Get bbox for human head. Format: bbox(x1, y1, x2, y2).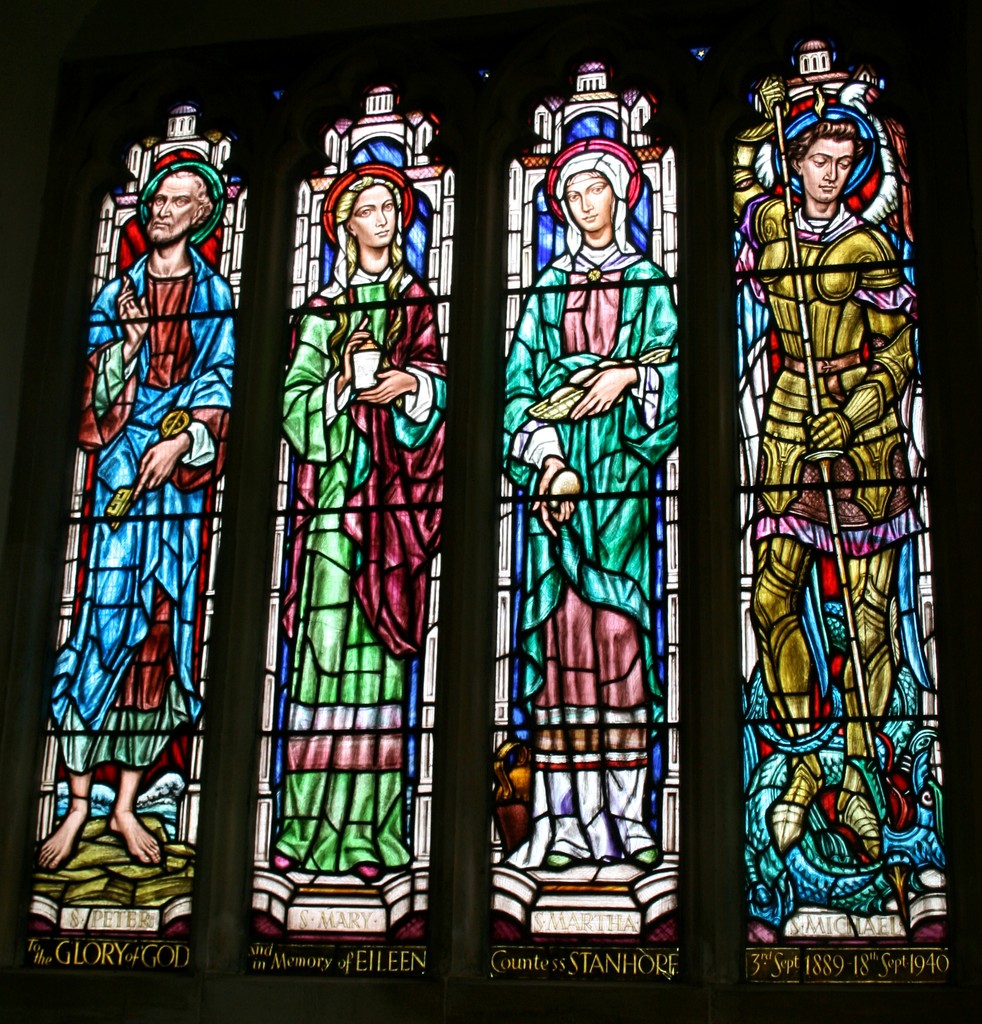
bbox(557, 154, 625, 235).
